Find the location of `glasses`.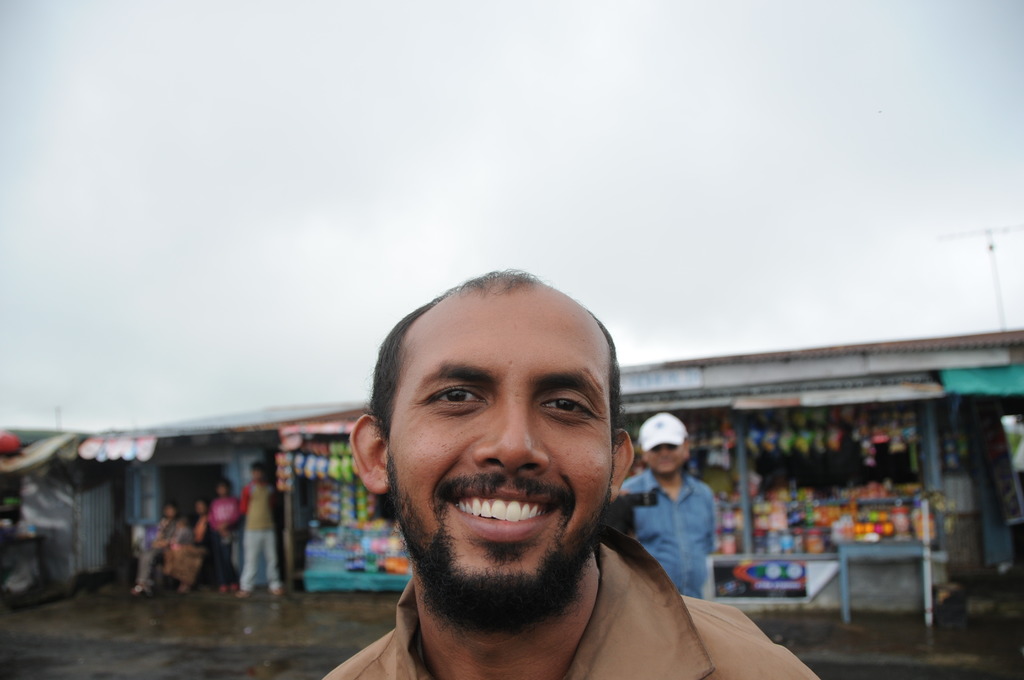
Location: [645, 444, 678, 456].
